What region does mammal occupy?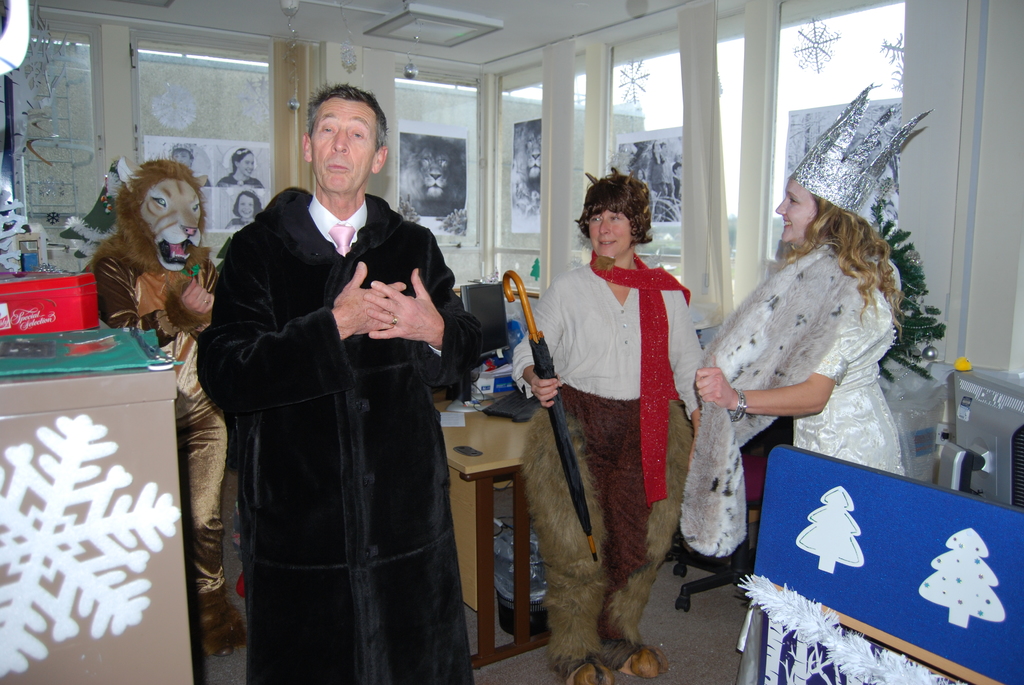
Rect(401, 132, 467, 214).
